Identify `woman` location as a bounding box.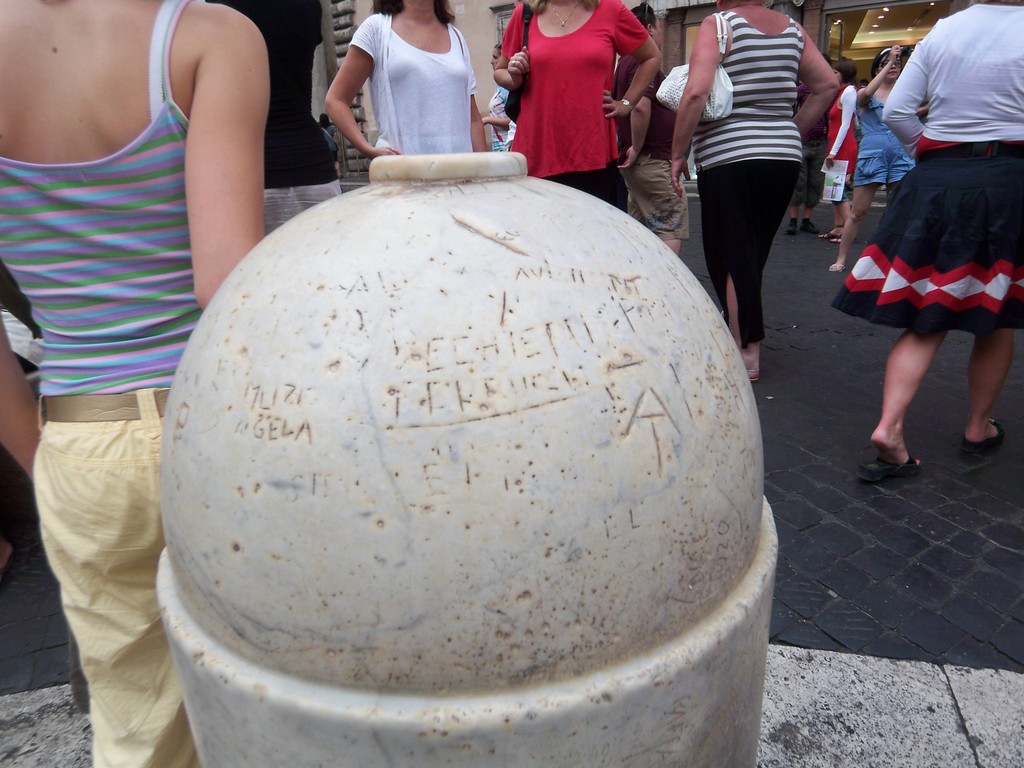
l=669, t=0, r=844, b=356.
